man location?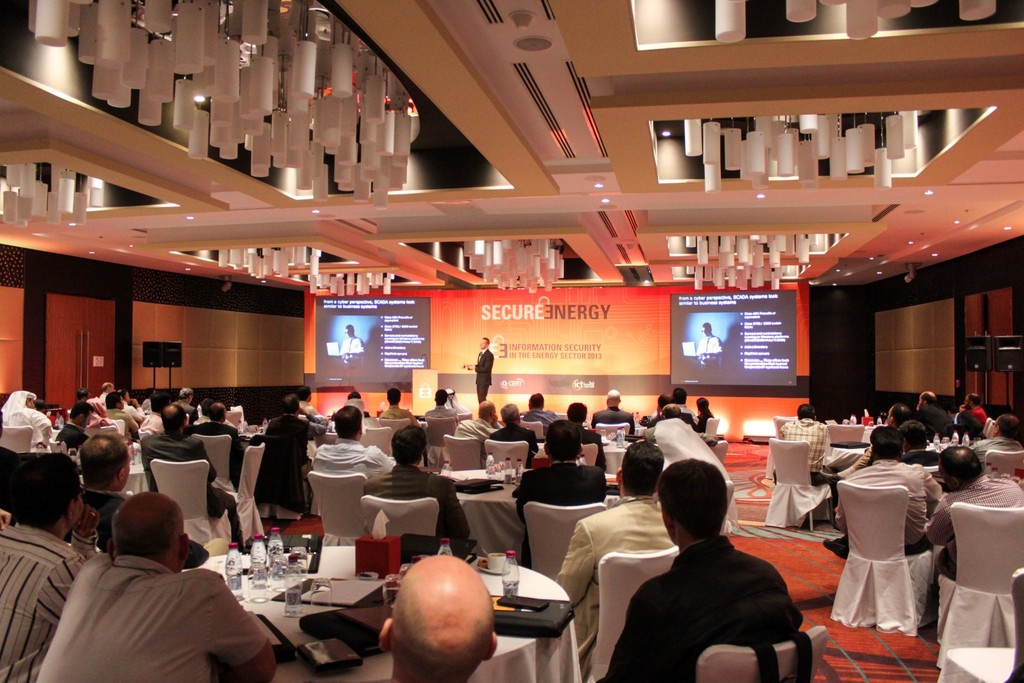
box=[340, 323, 366, 358]
